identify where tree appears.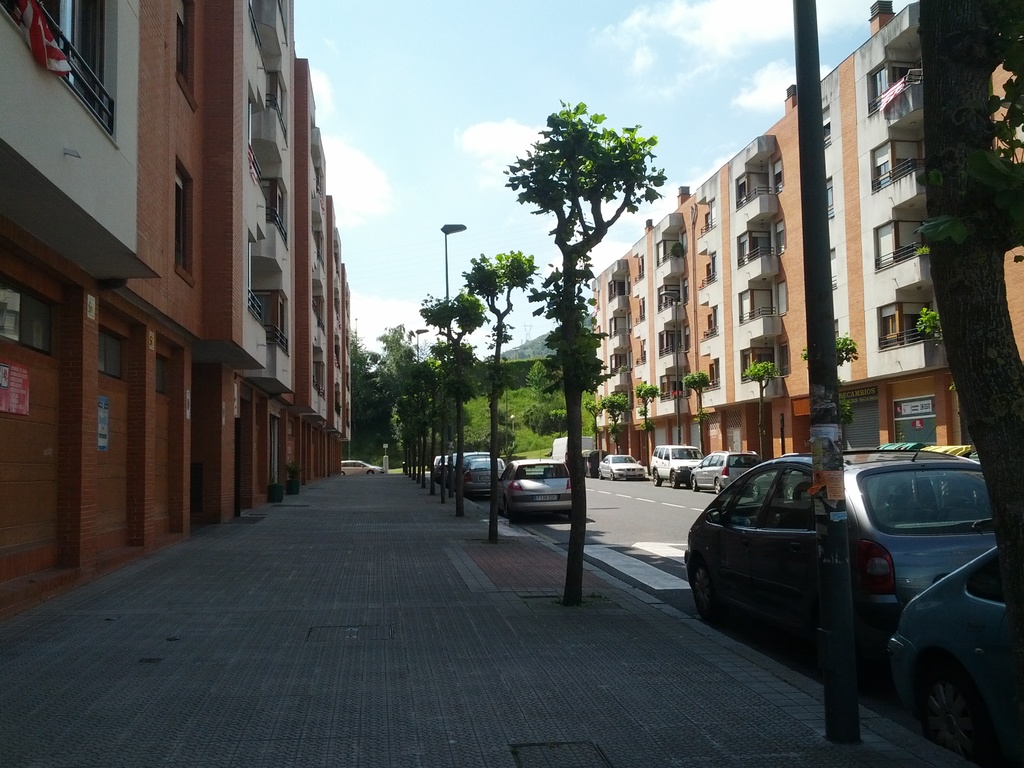
Appears at (x1=520, y1=399, x2=571, y2=456).
